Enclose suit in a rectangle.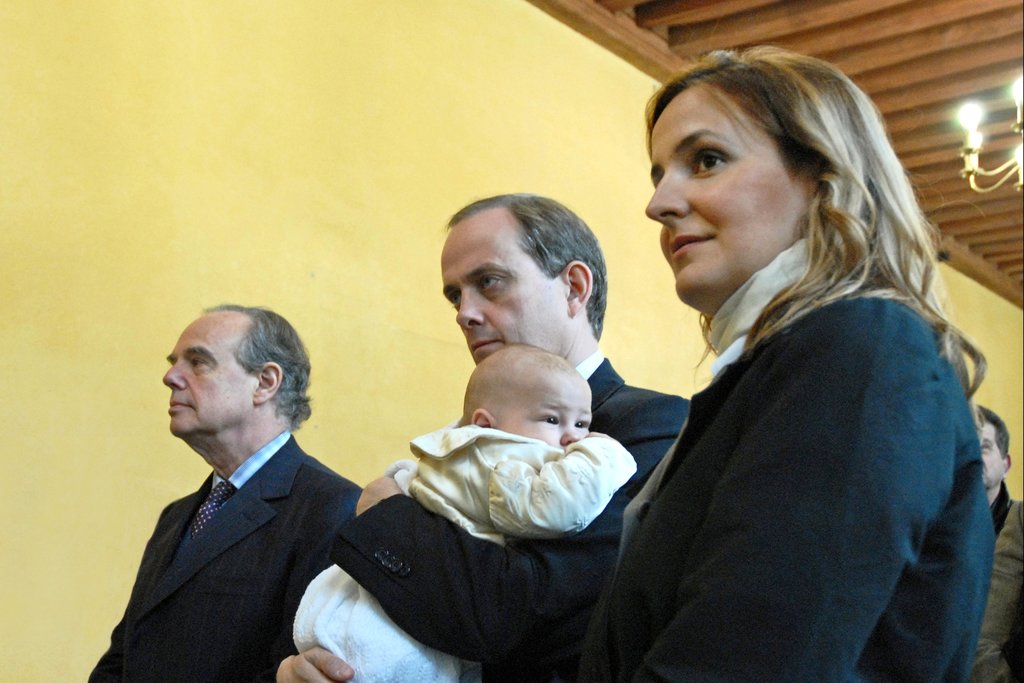
BBox(572, 293, 996, 682).
